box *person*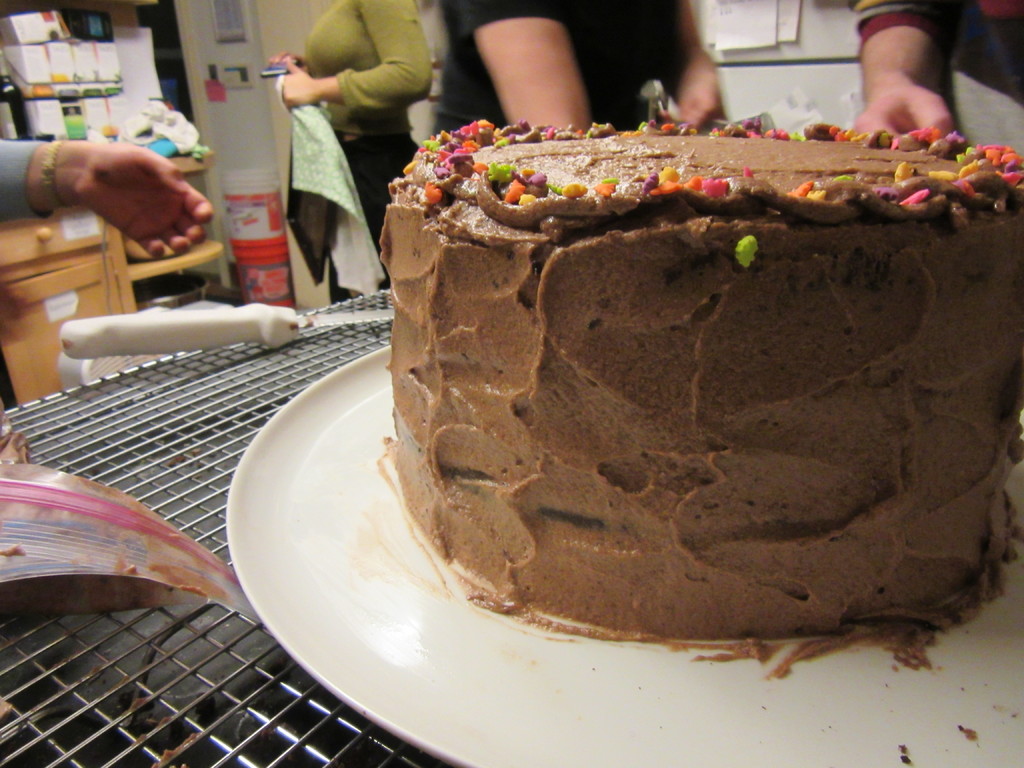
268:0:427:301
